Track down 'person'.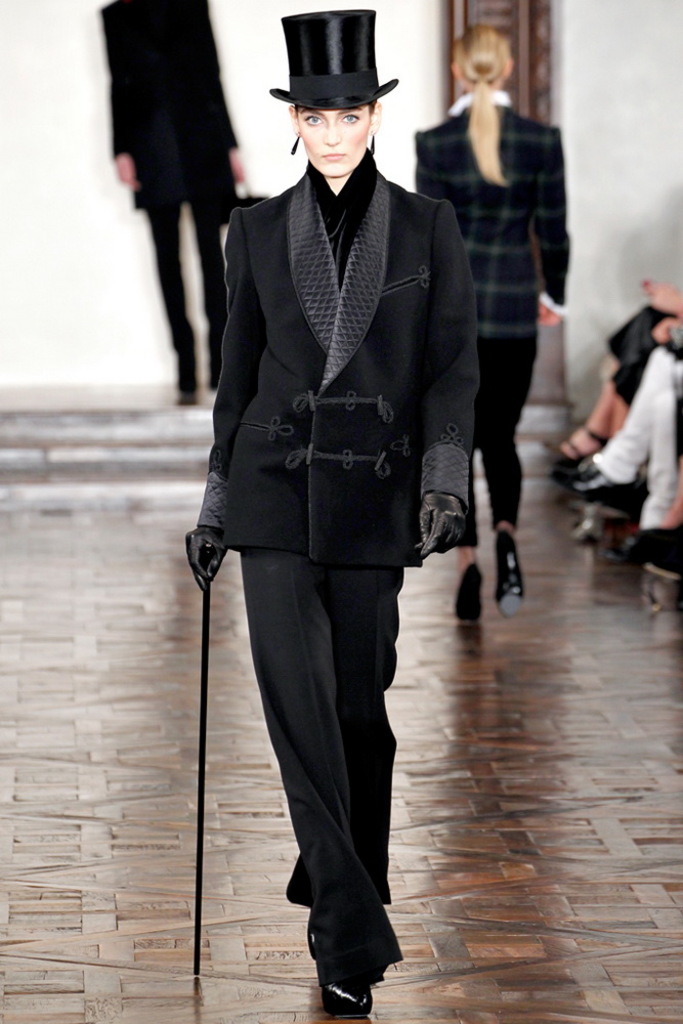
Tracked to select_region(550, 278, 682, 468).
